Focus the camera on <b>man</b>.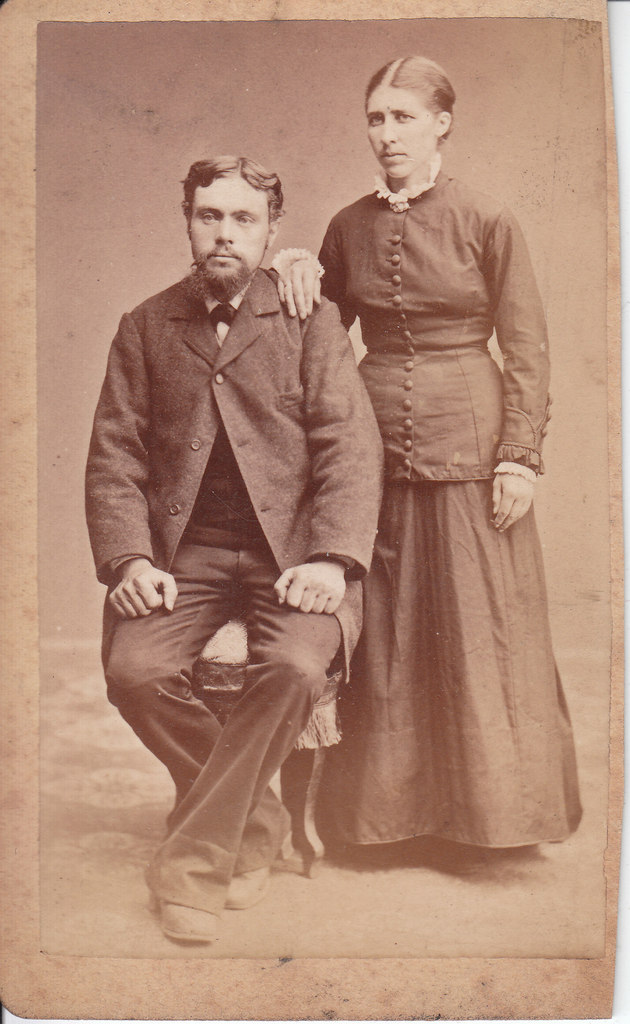
Focus region: box=[88, 155, 389, 947].
